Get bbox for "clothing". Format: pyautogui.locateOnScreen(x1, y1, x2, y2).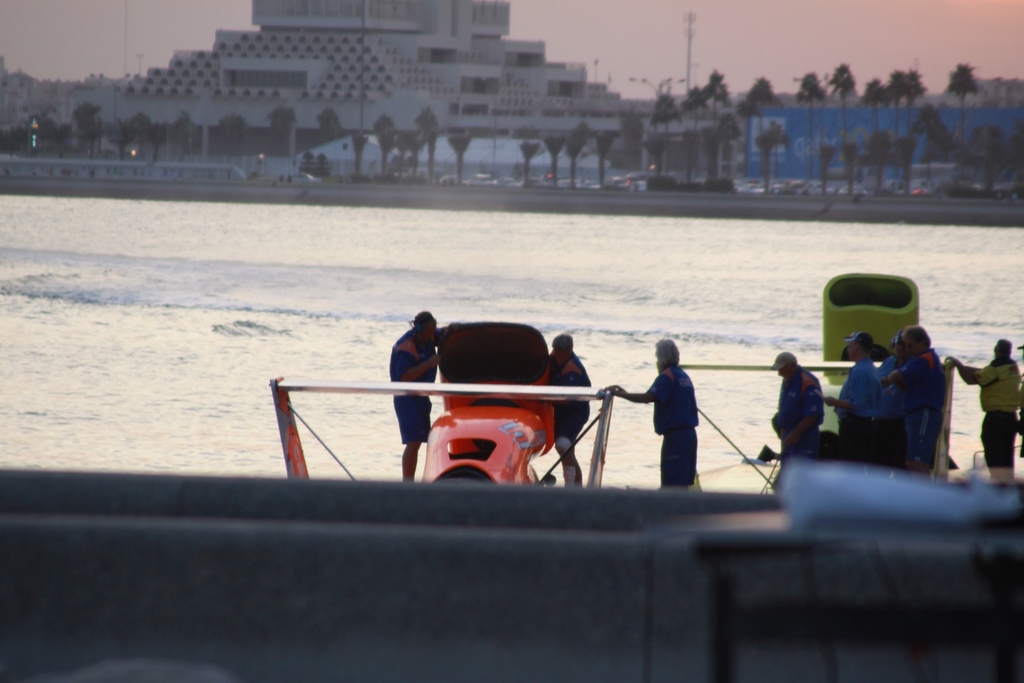
pyautogui.locateOnScreen(770, 364, 822, 486).
